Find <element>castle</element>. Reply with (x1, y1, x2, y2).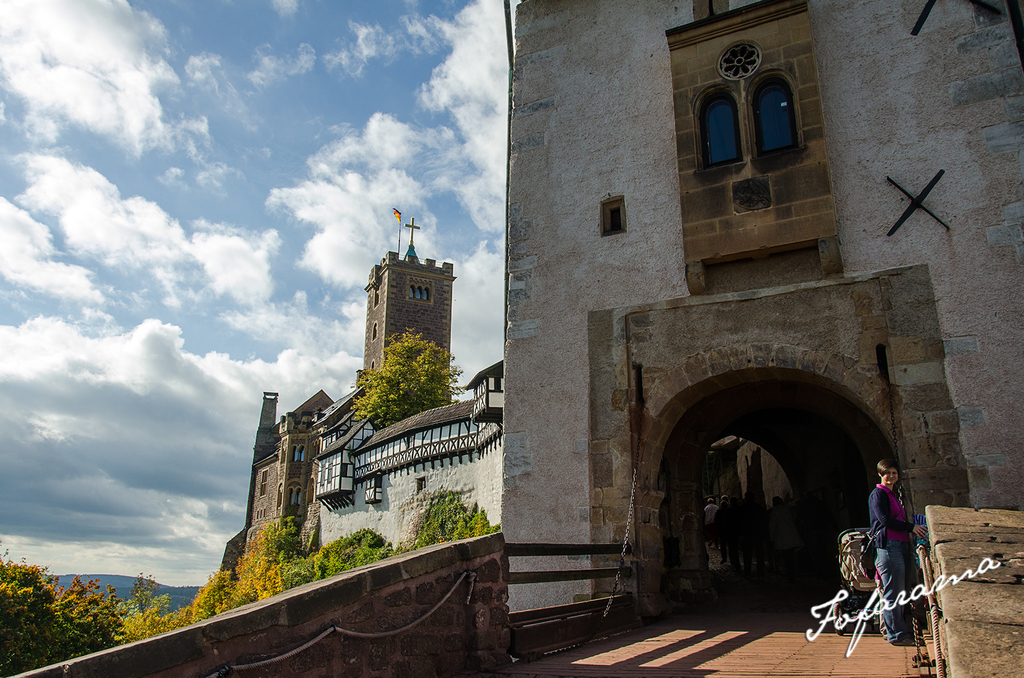
(154, 35, 982, 668).
